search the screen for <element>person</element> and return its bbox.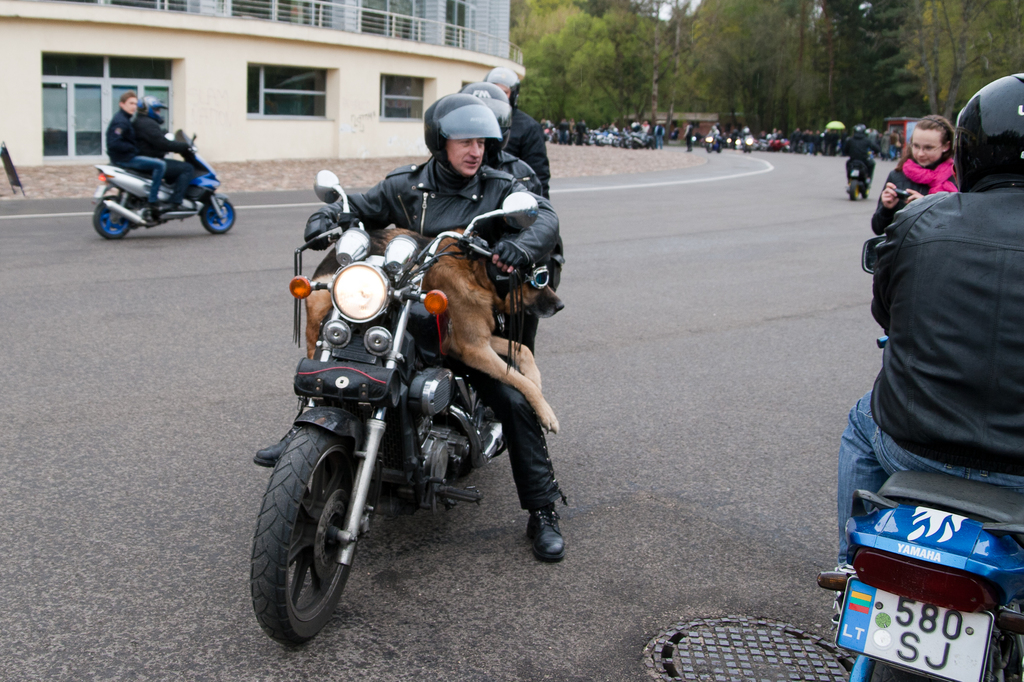
Found: detection(873, 111, 958, 238).
